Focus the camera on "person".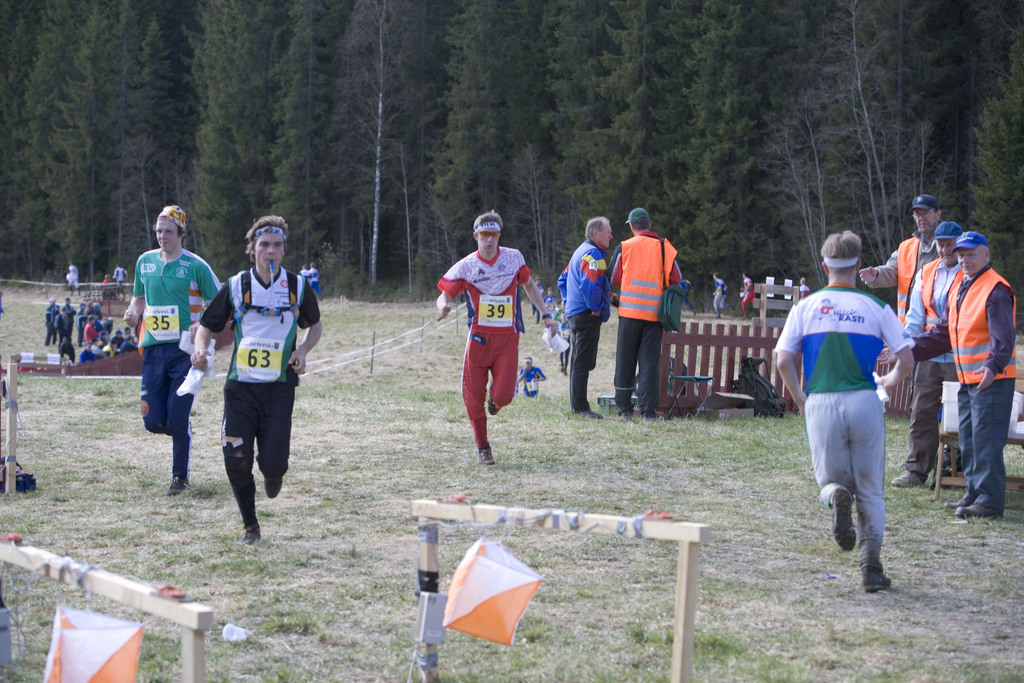
Focus region: box(714, 269, 726, 318).
